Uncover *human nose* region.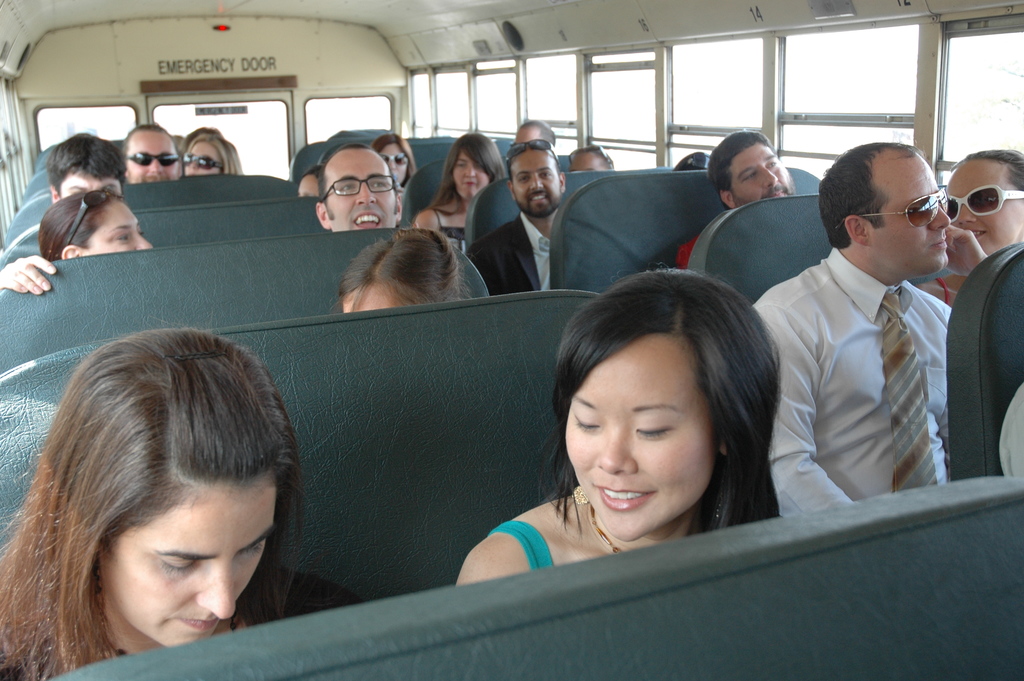
Uncovered: x1=147, y1=159, x2=160, y2=176.
